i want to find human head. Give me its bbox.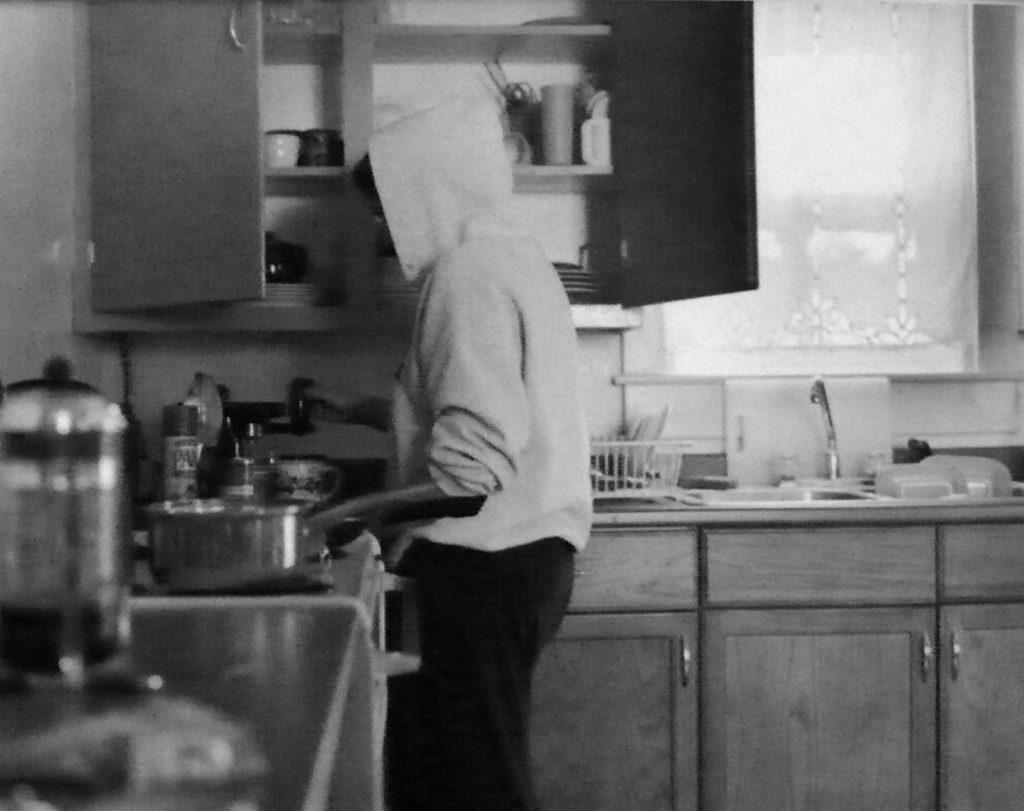
347,90,514,290.
